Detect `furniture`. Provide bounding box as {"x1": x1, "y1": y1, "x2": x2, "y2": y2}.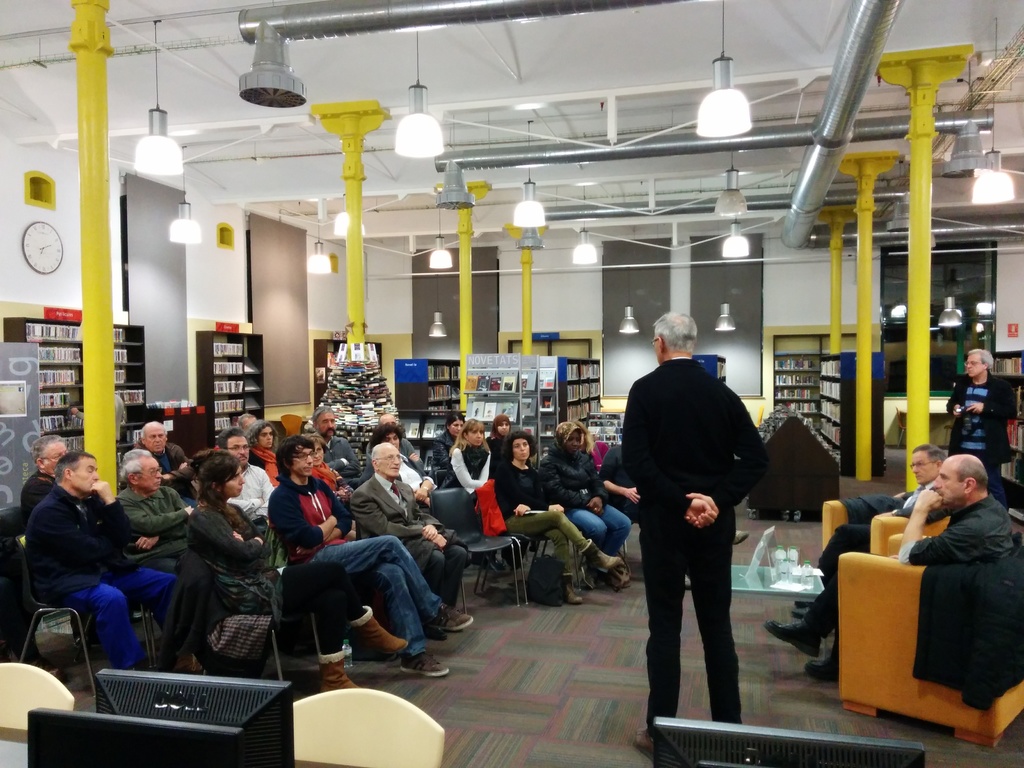
{"x1": 314, "y1": 336, "x2": 378, "y2": 402}.
